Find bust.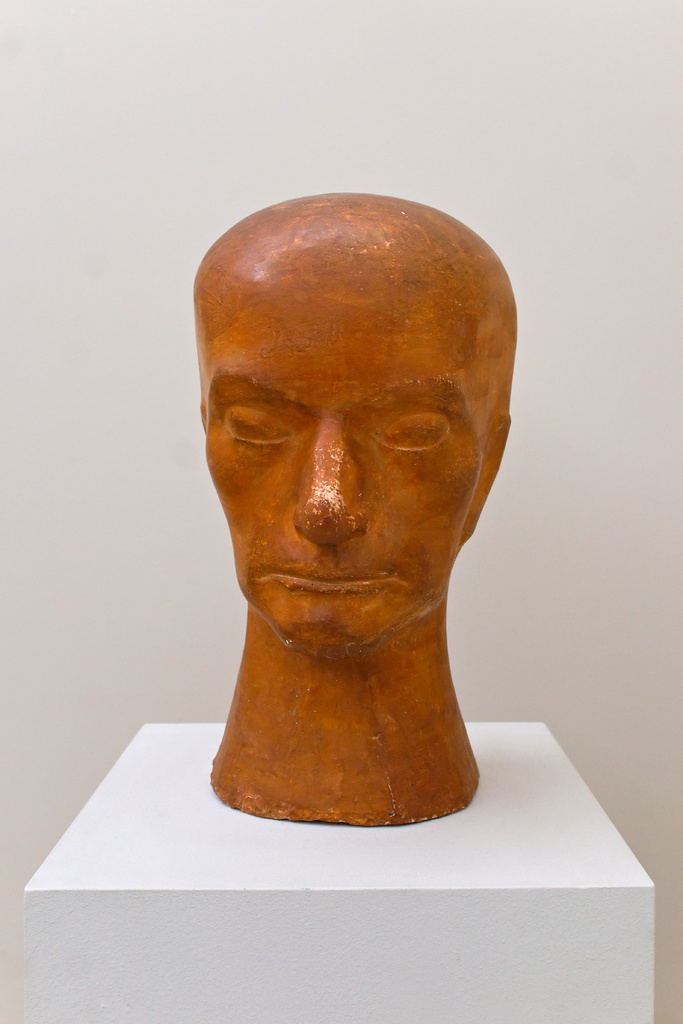
locate(192, 186, 511, 828).
